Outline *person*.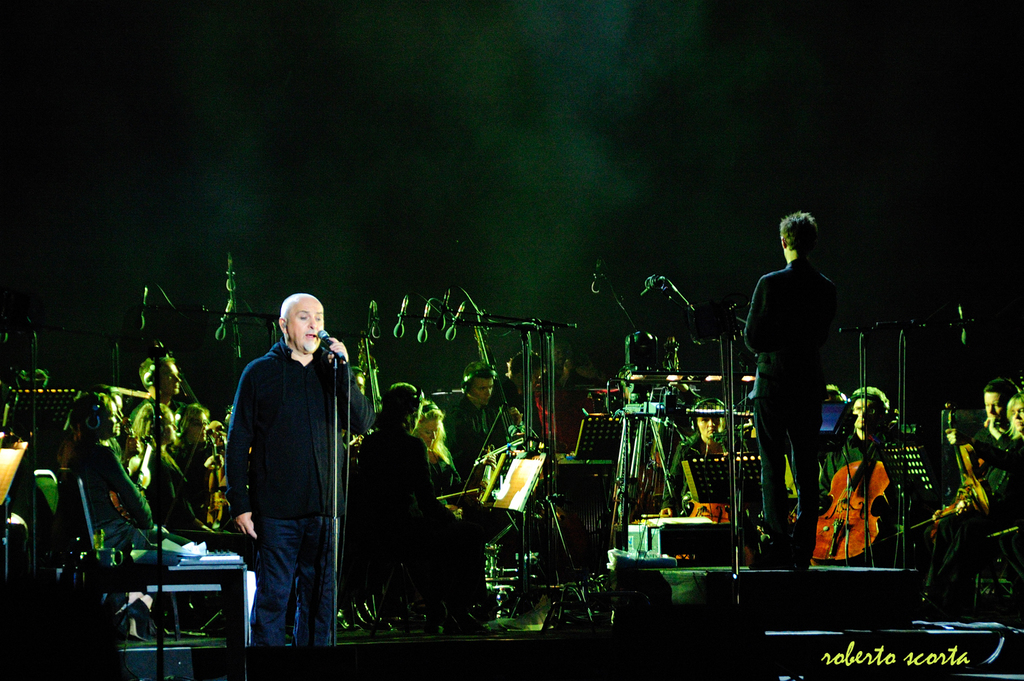
Outline: crop(451, 348, 506, 486).
